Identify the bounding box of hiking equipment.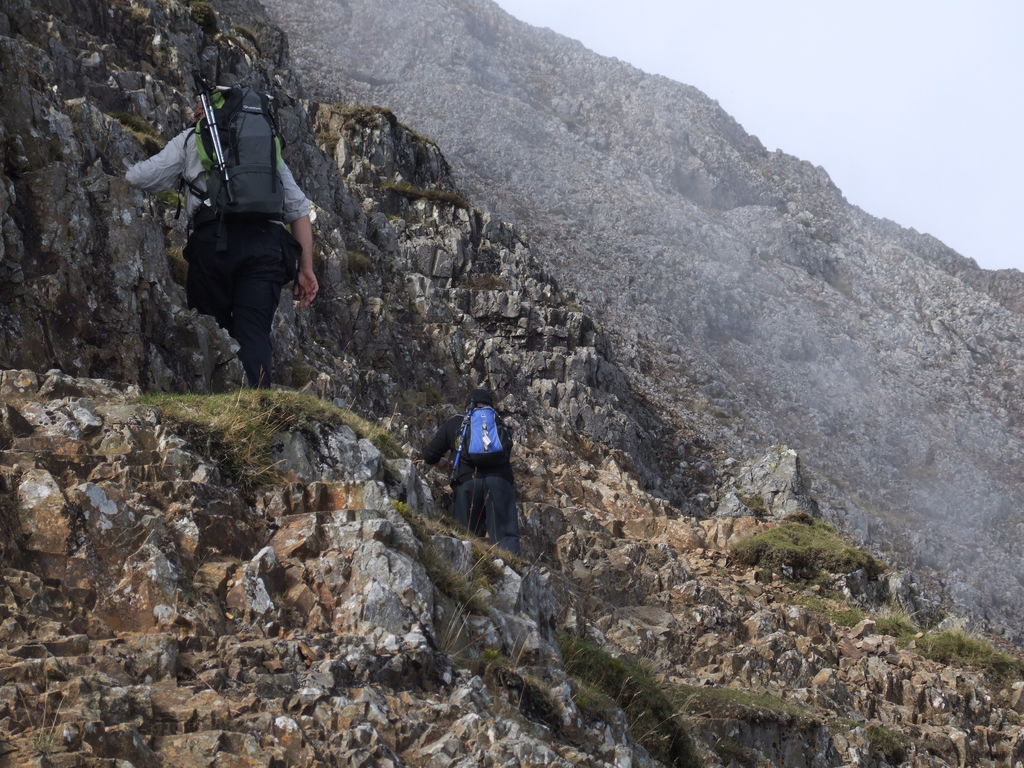
left=190, top=84, right=284, bottom=253.
